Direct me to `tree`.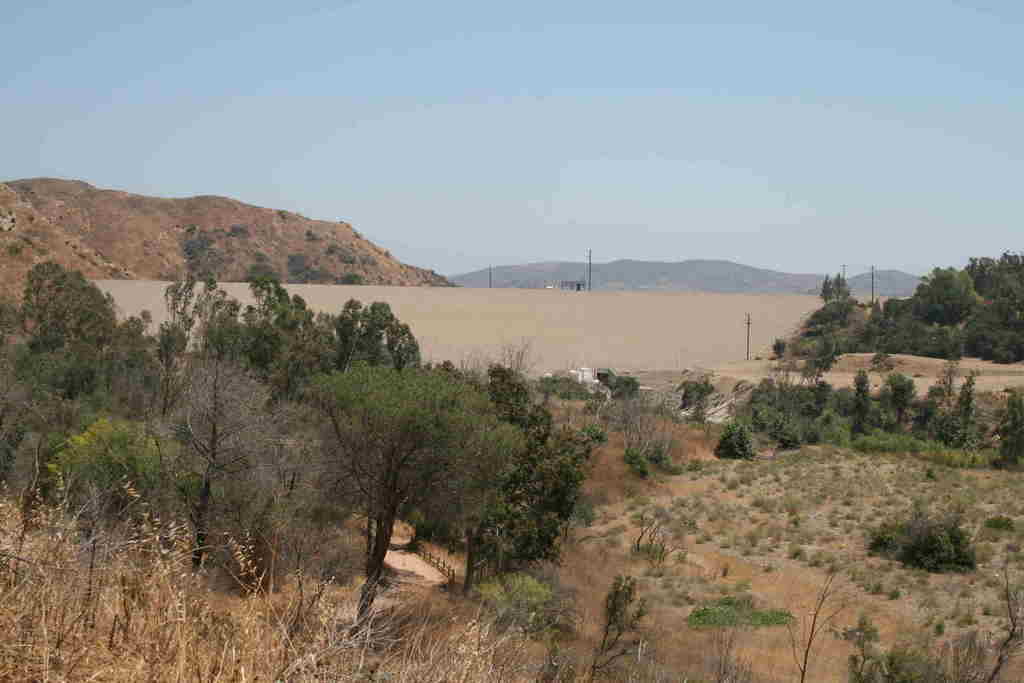
Direction: x1=816, y1=270, x2=833, y2=306.
